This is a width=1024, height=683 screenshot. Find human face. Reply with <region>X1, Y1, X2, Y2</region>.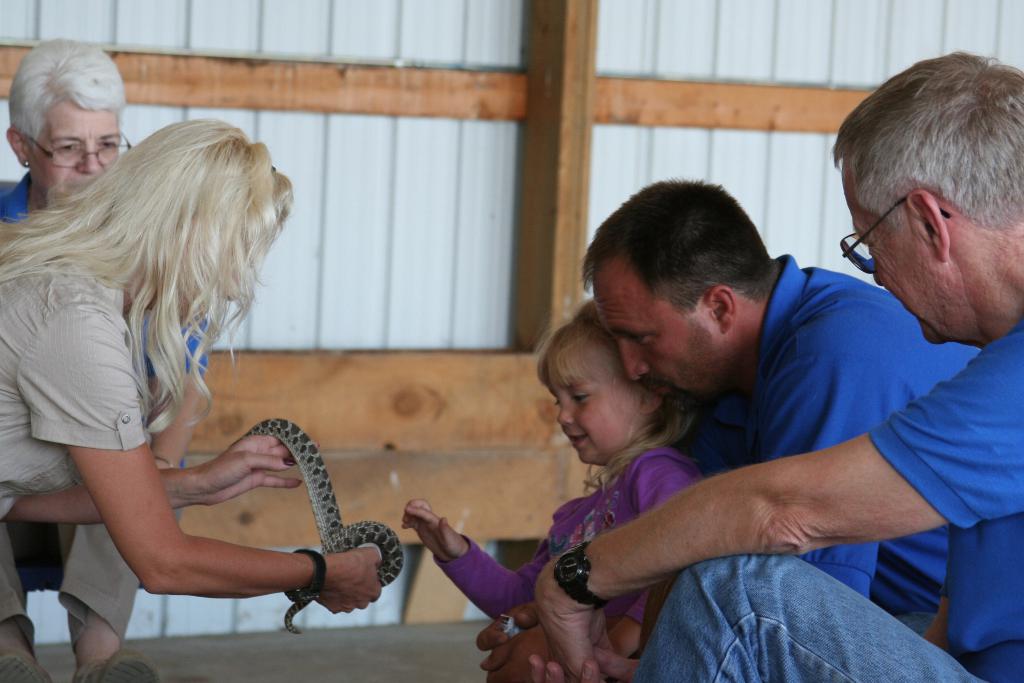
<region>592, 254, 731, 409</region>.
